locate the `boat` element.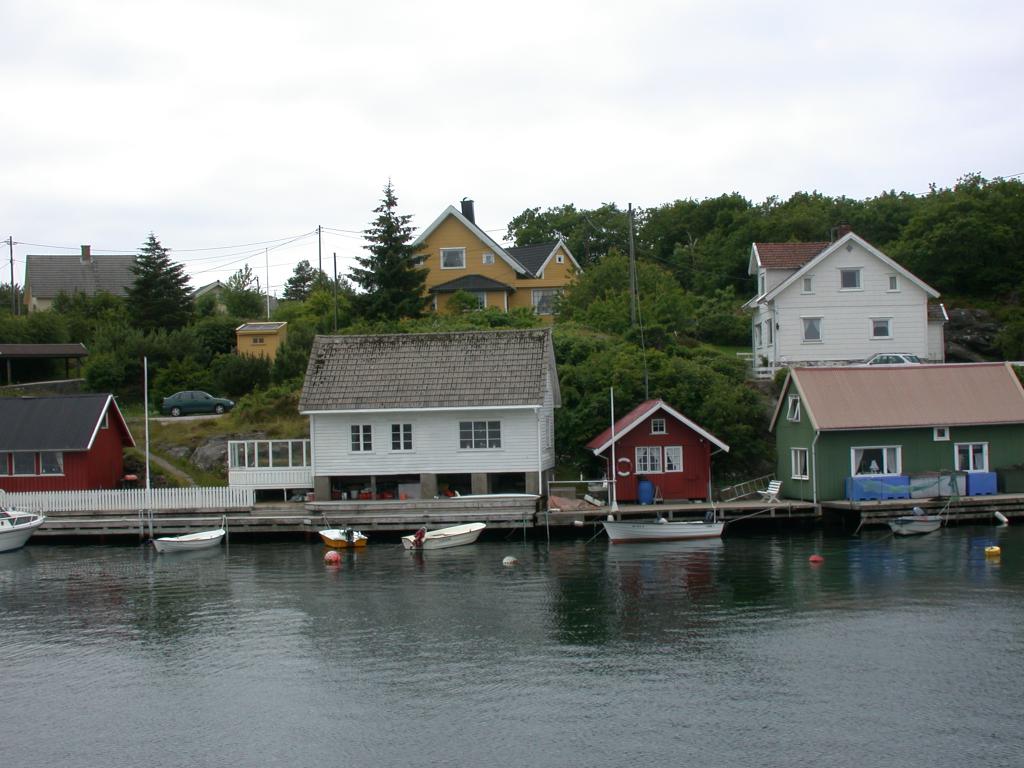
Element bbox: [887,511,945,536].
